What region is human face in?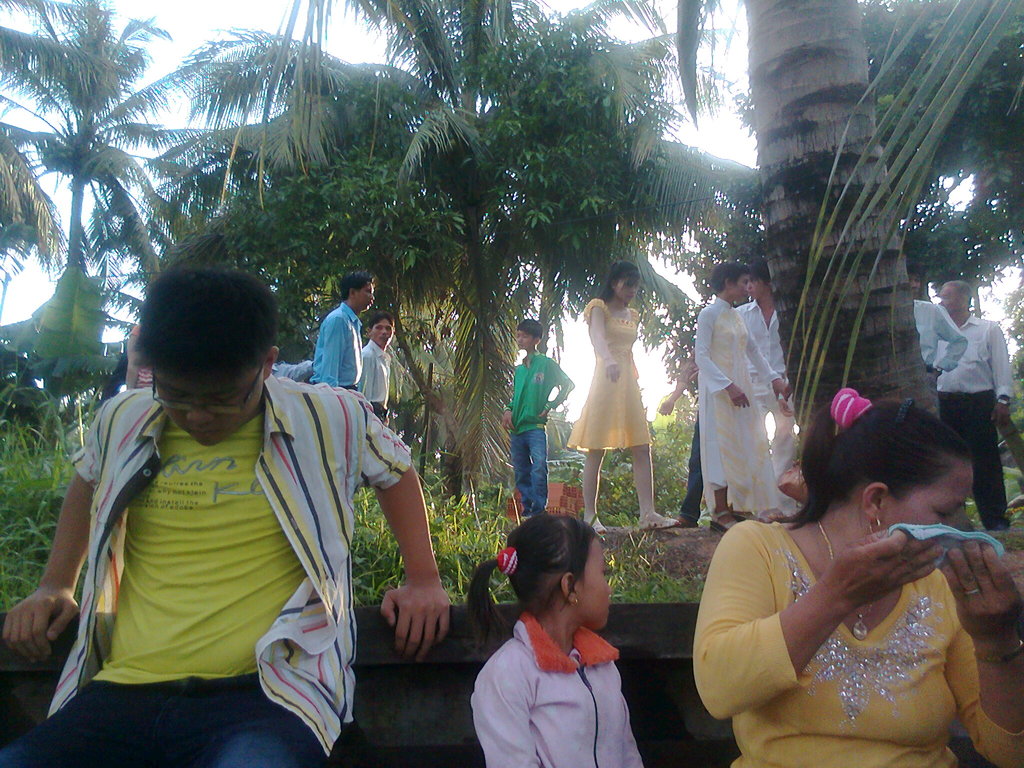
{"x1": 578, "y1": 522, "x2": 615, "y2": 637}.
